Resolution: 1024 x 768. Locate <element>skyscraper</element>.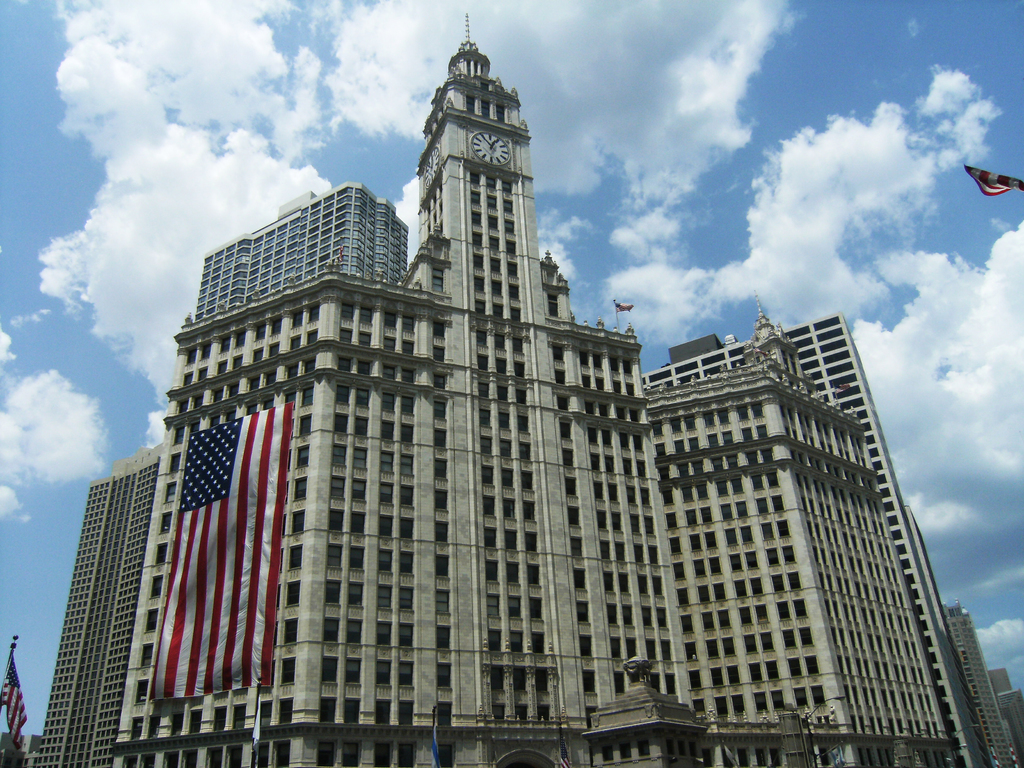
x1=24 y1=450 x2=163 y2=767.
